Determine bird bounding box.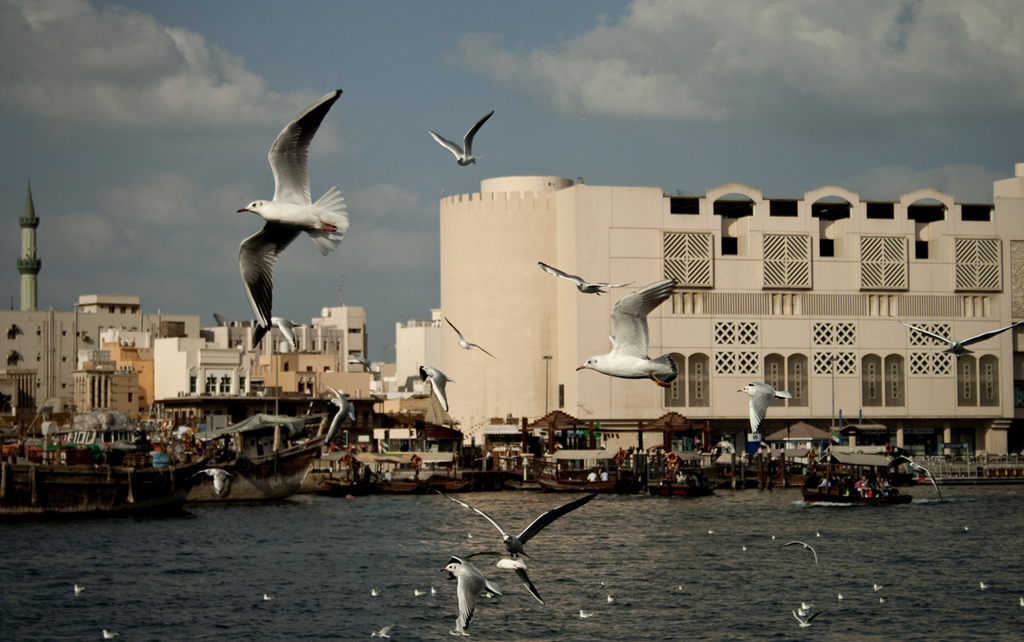
Determined: bbox=(408, 587, 433, 598).
